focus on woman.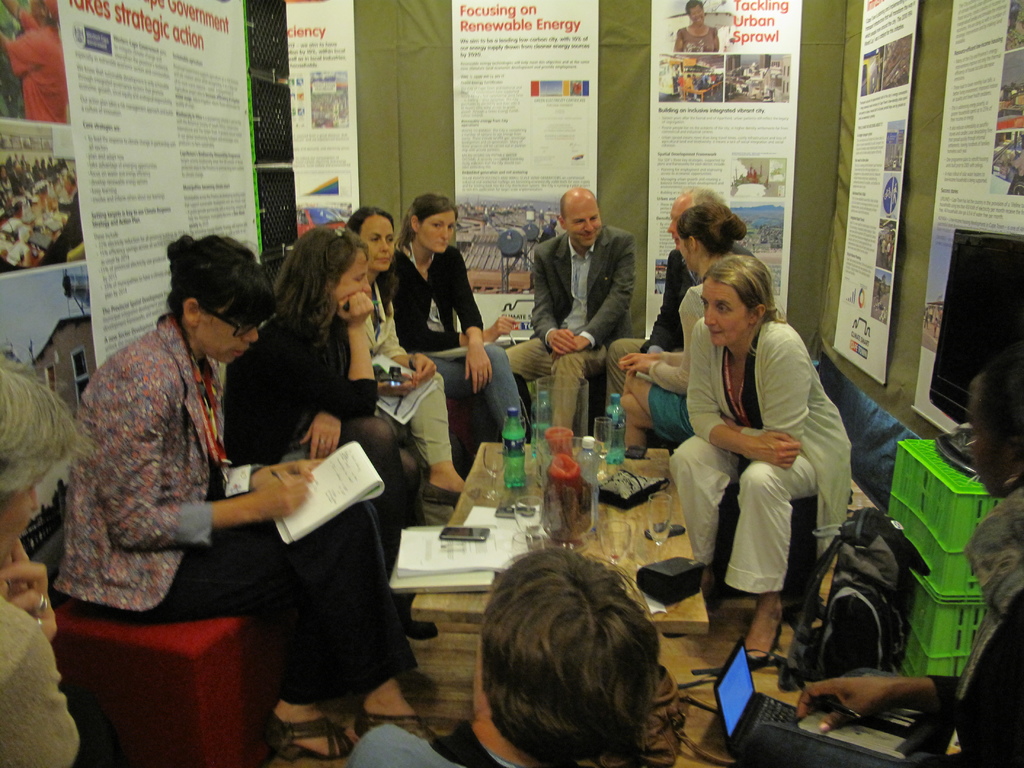
Focused at [0, 0, 70, 125].
